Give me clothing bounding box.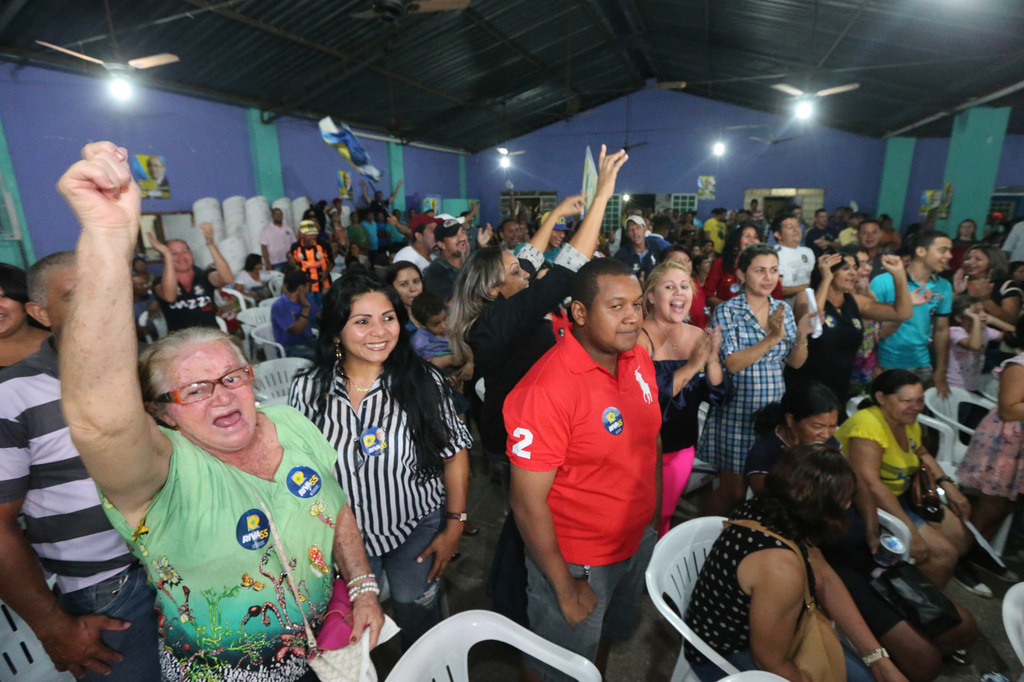
1004 214 1023 258.
